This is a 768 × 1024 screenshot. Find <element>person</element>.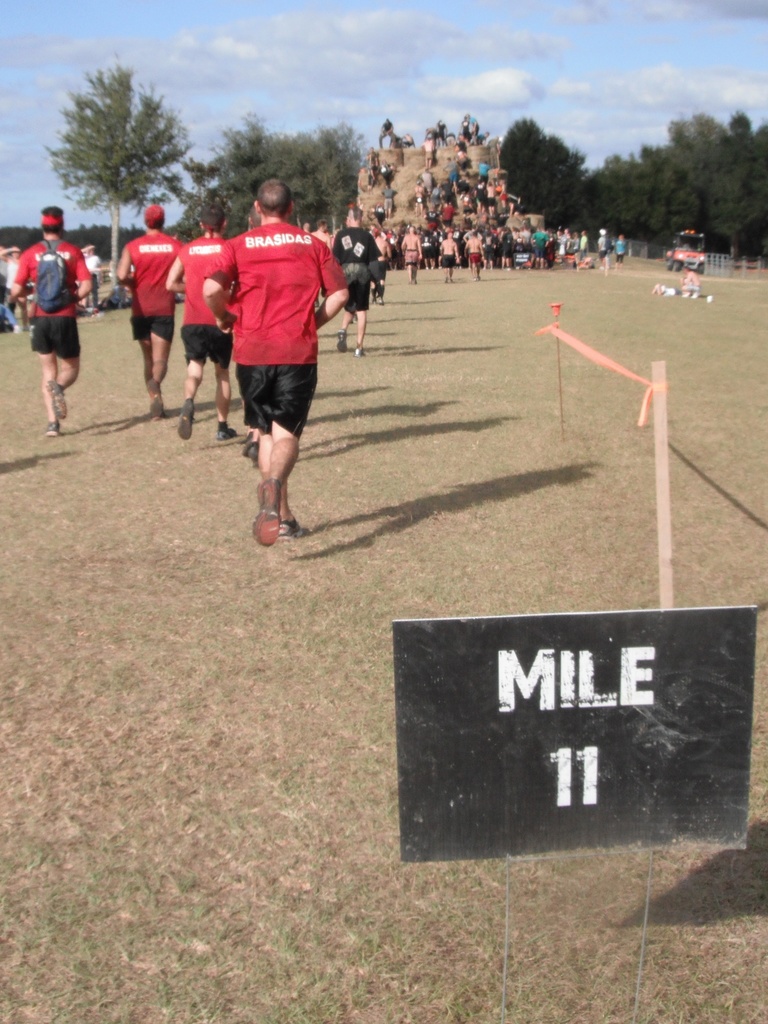
Bounding box: [x1=358, y1=152, x2=376, y2=195].
